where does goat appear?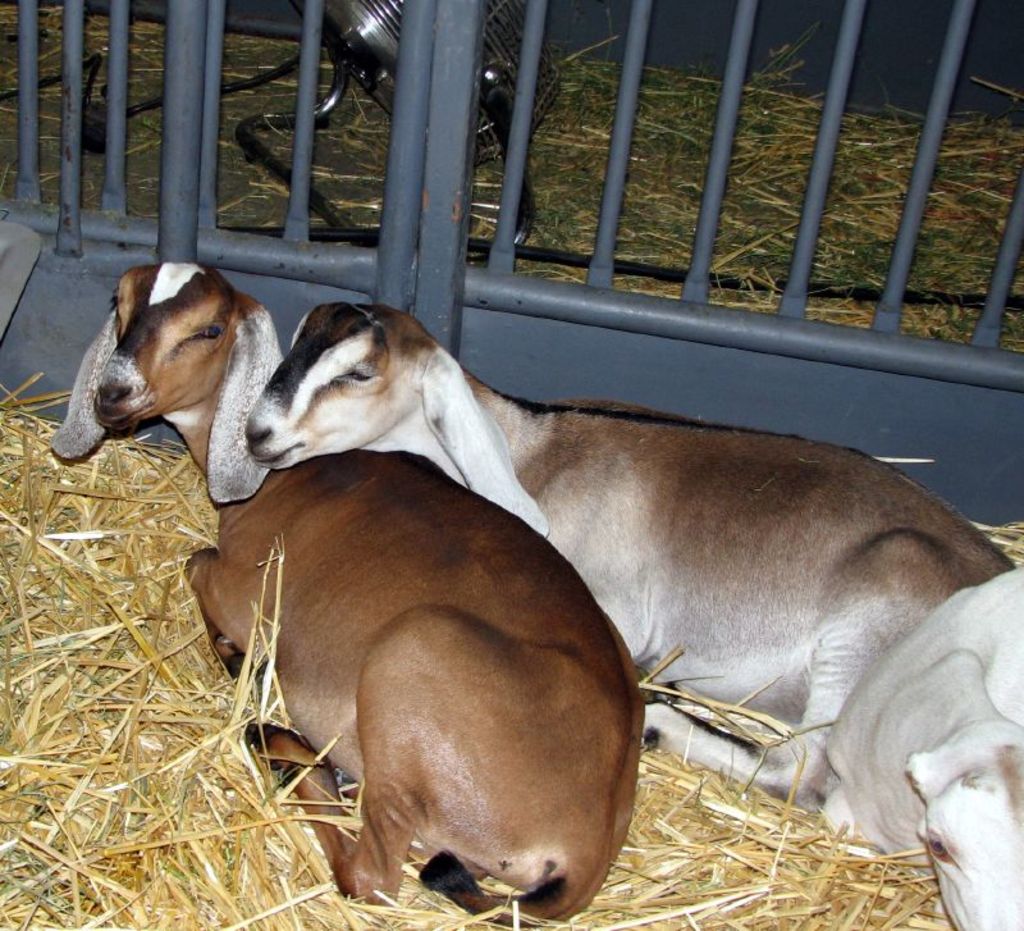
Appears at <box>40,259,645,930</box>.
